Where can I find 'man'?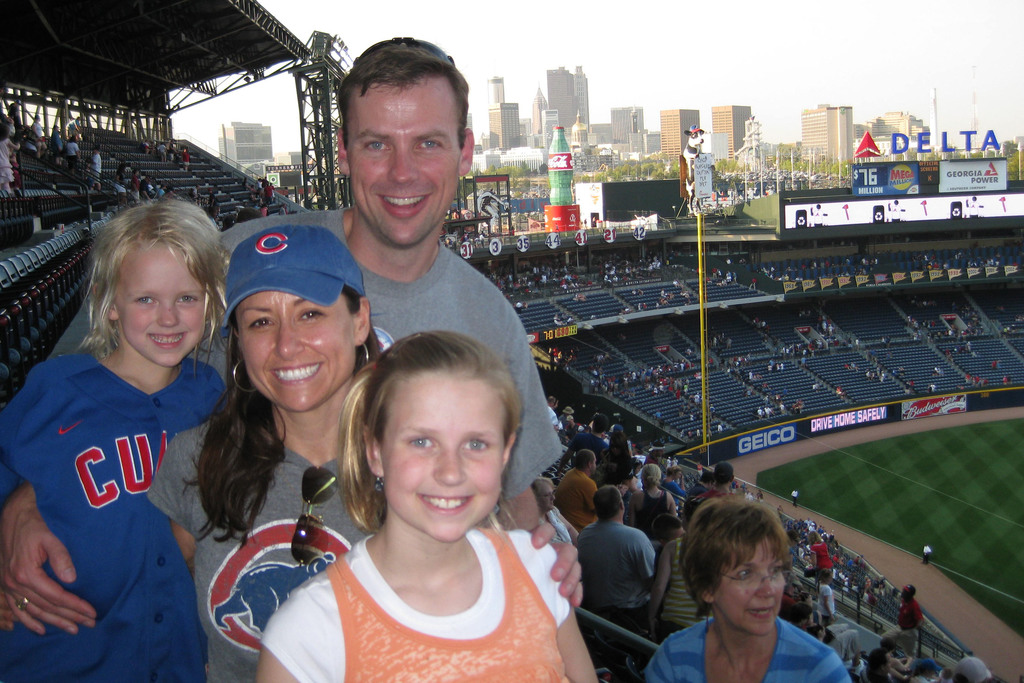
You can find it at {"left": 129, "top": 165, "right": 142, "bottom": 204}.
